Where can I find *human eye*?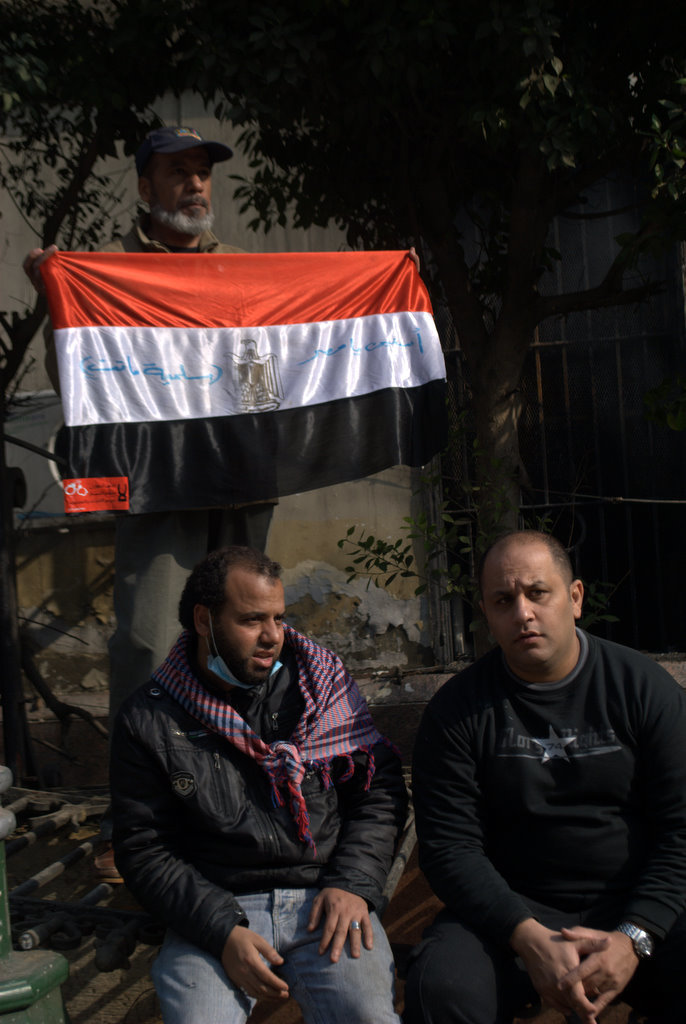
You can find it at x1=517 y1=576 x2=550 y2=601.
